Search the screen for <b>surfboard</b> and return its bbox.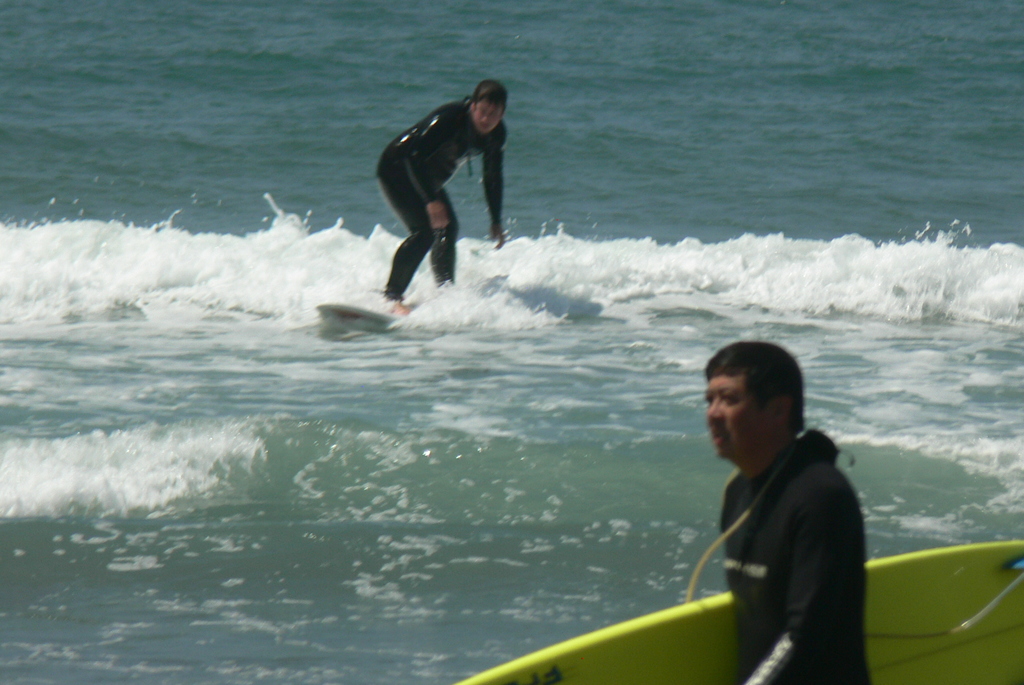
Found: (308,299,404,325).
